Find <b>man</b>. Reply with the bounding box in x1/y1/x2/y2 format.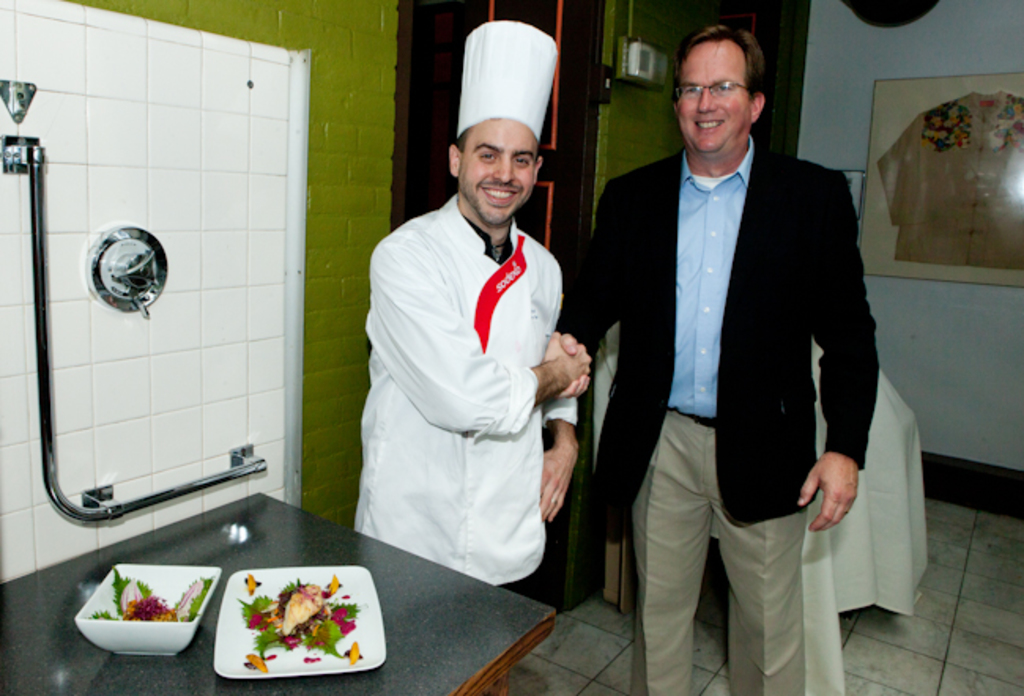
569/19/892/685.
